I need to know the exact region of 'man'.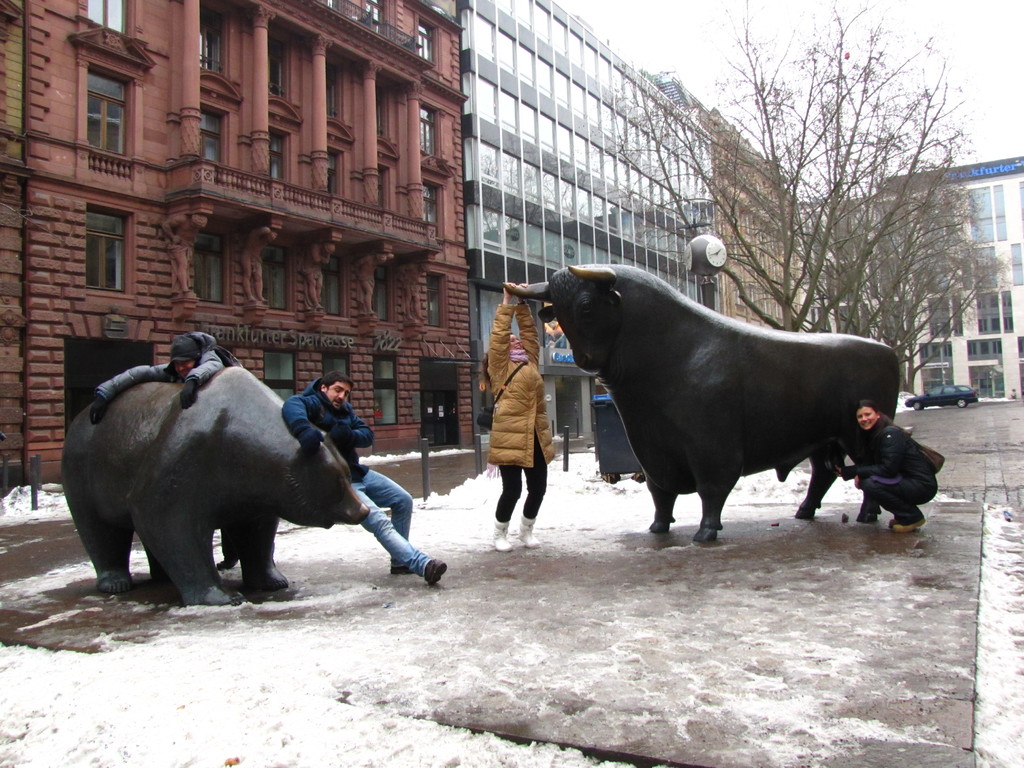
Region: box=[836, 387, 950, 547].
